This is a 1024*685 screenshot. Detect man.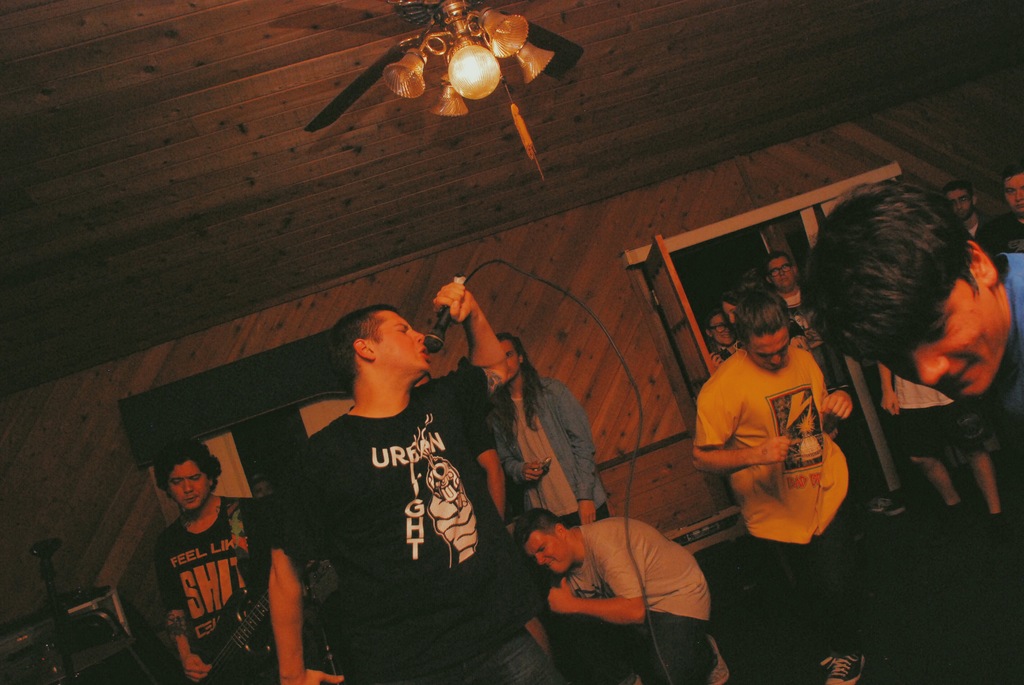
region(513, 517, 727, 684).
